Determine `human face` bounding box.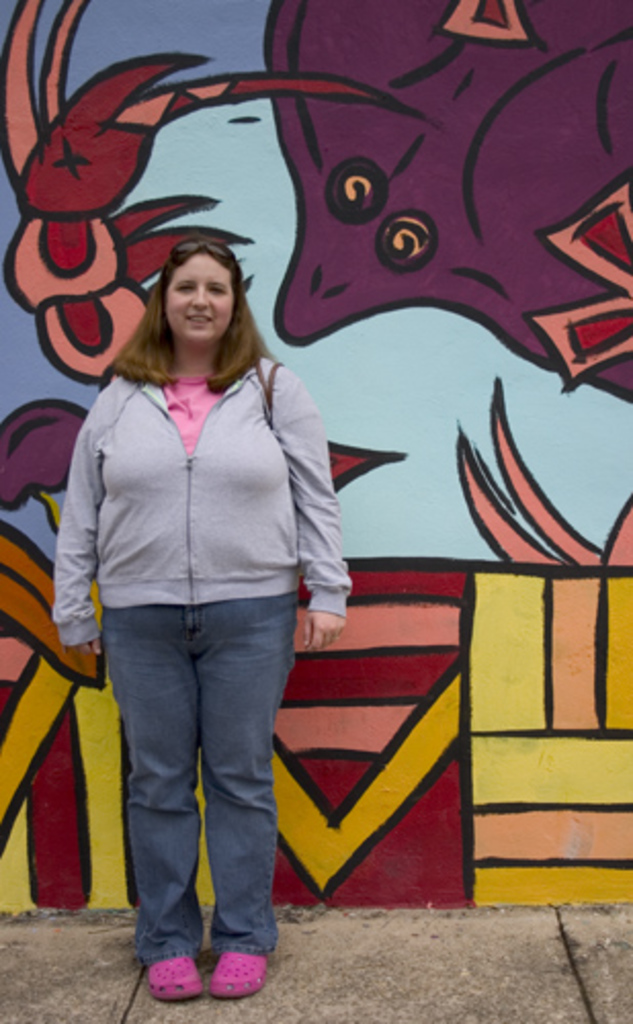
Determined: box=[162, 254, 236, 344].
